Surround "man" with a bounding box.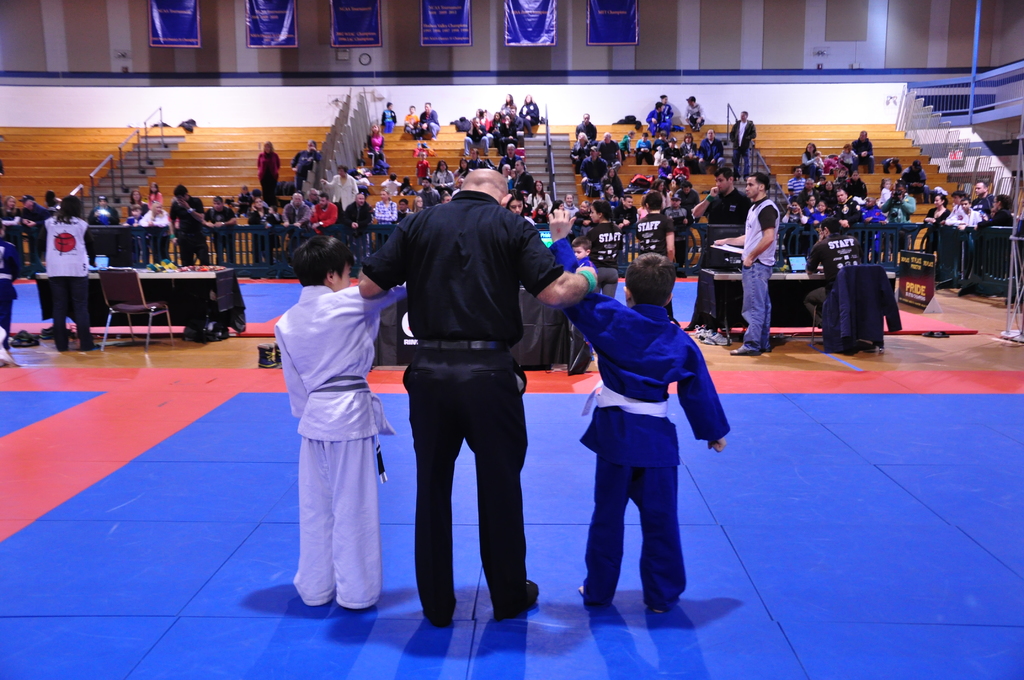
locate(16, 193, 50, 268).
